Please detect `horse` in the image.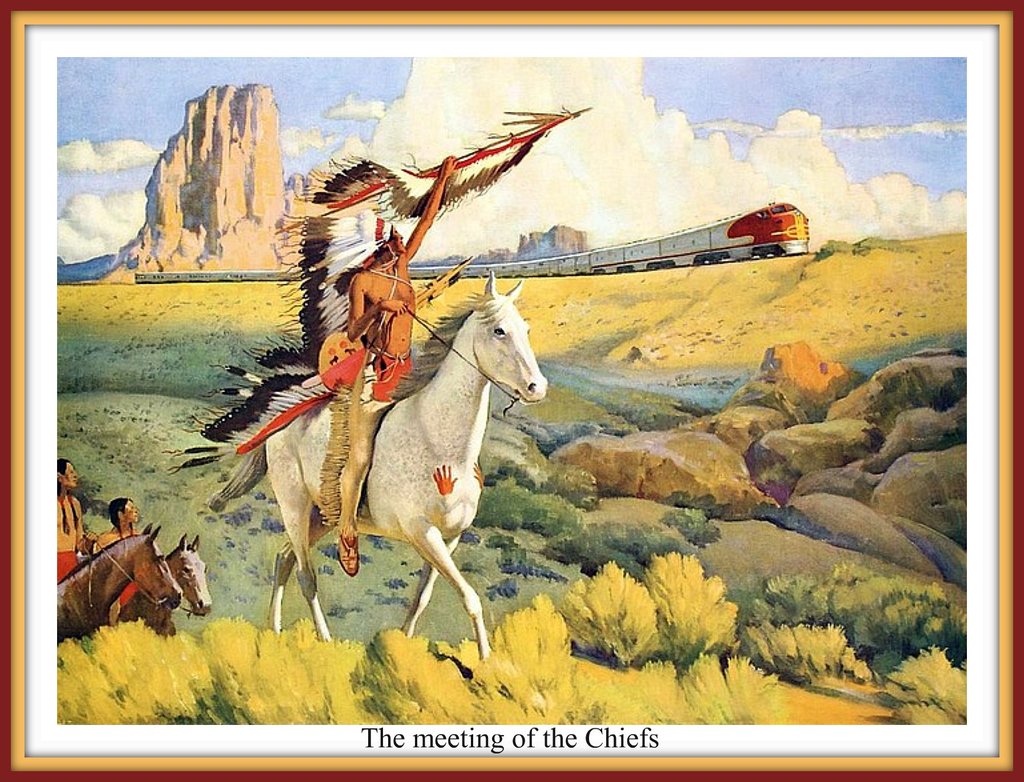
left=211, top=263, right=552, bottom=662.
